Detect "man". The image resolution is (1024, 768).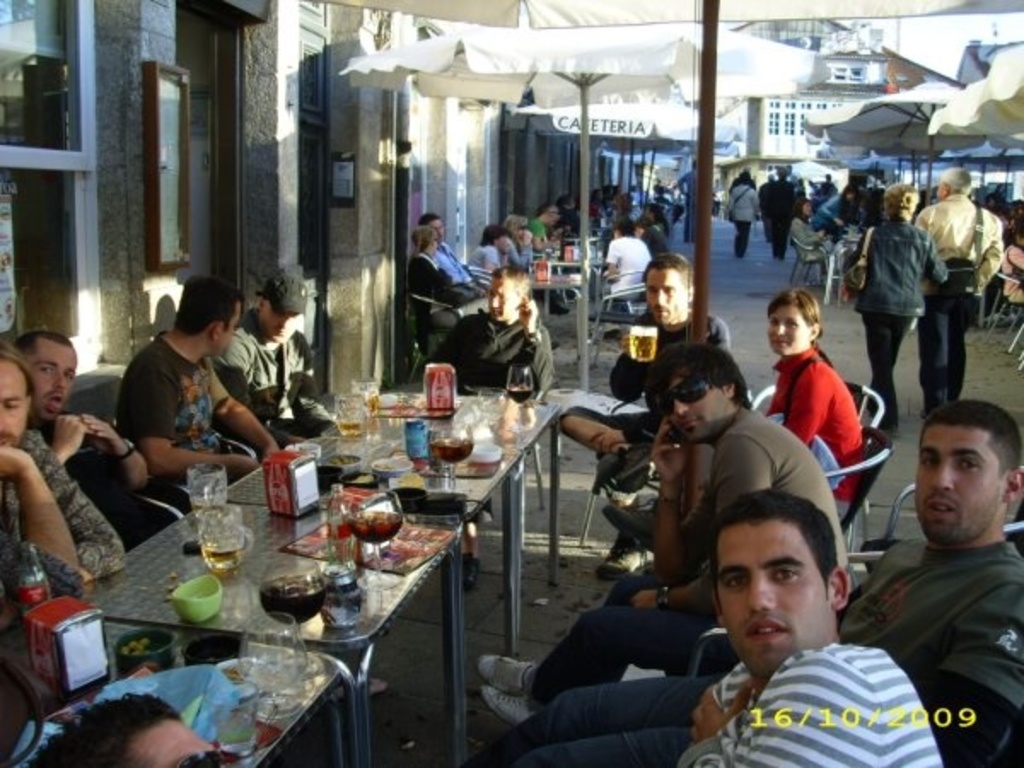
(x1=560, y1=254, x2=729, y2=575).
